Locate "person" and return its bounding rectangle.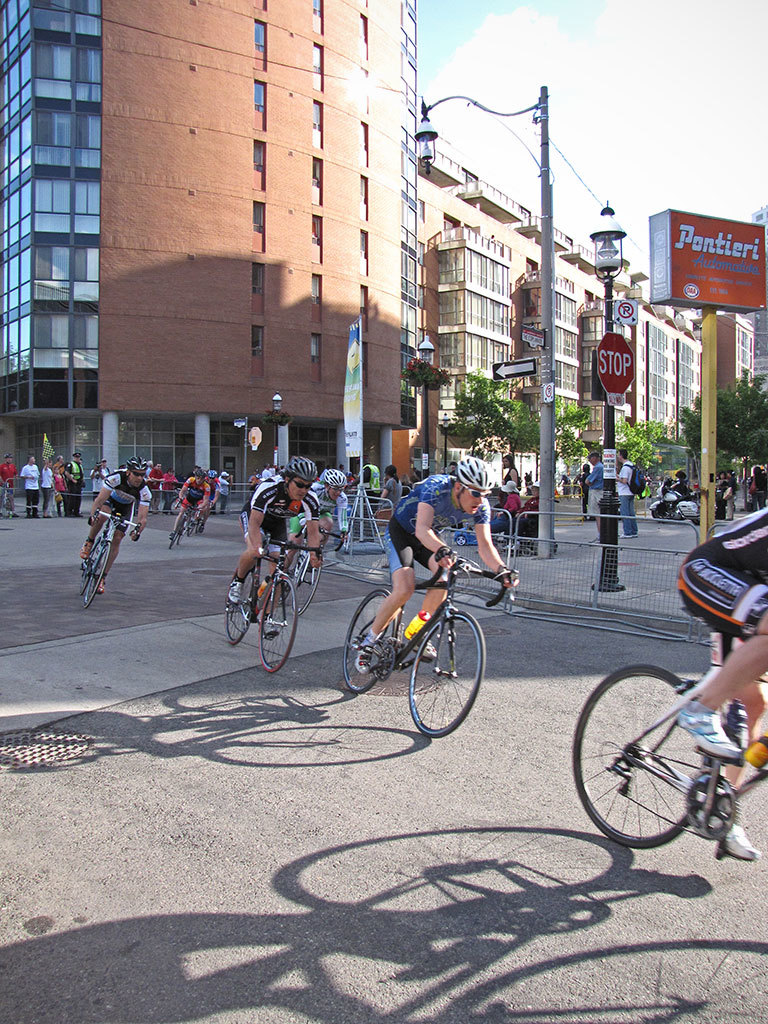
[x1=162, y1=469, x2=174, y2=486].
